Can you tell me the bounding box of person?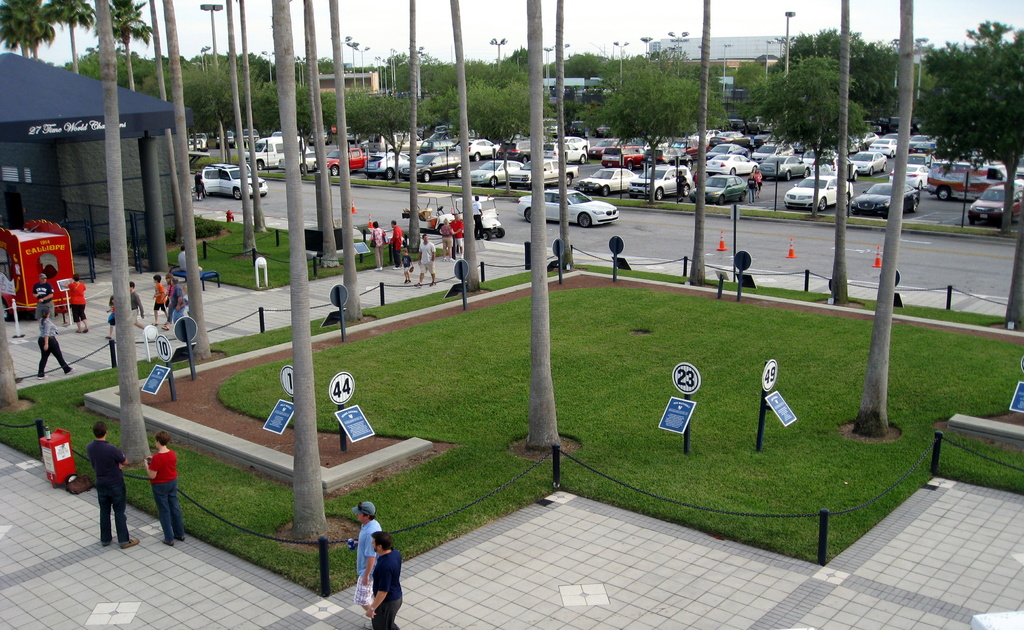
locate(449, 209, 466, 261).
